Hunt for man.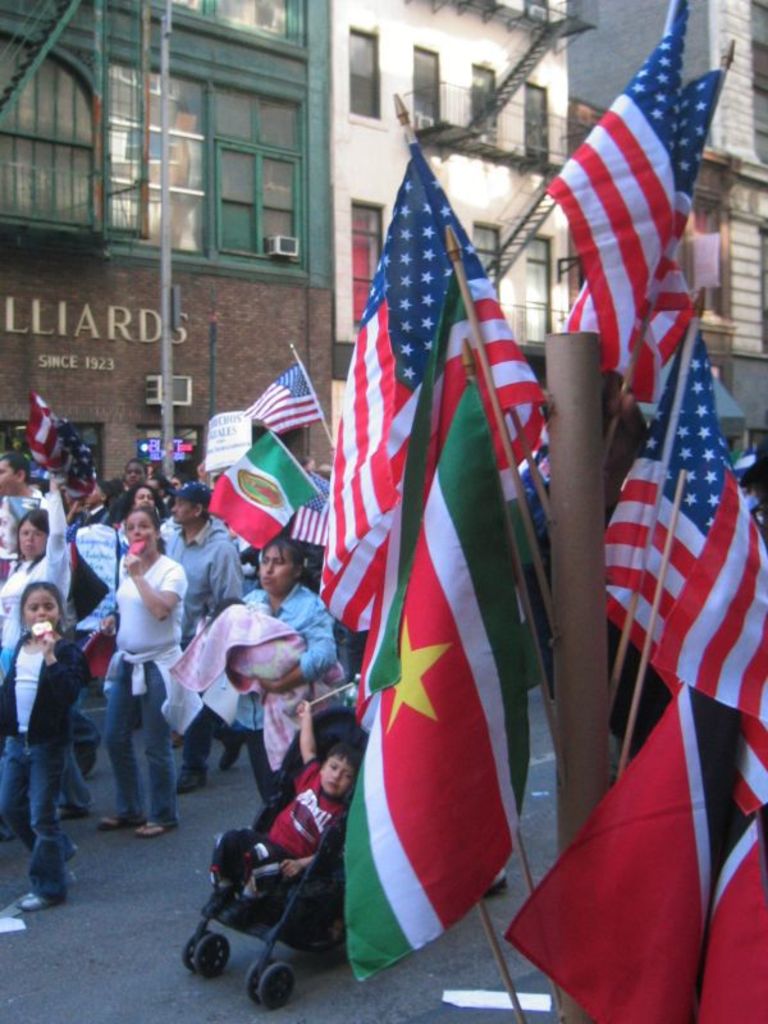
Hunted down at {"left": 161, "top": 480, "right": 247, "bottom": 794}.
